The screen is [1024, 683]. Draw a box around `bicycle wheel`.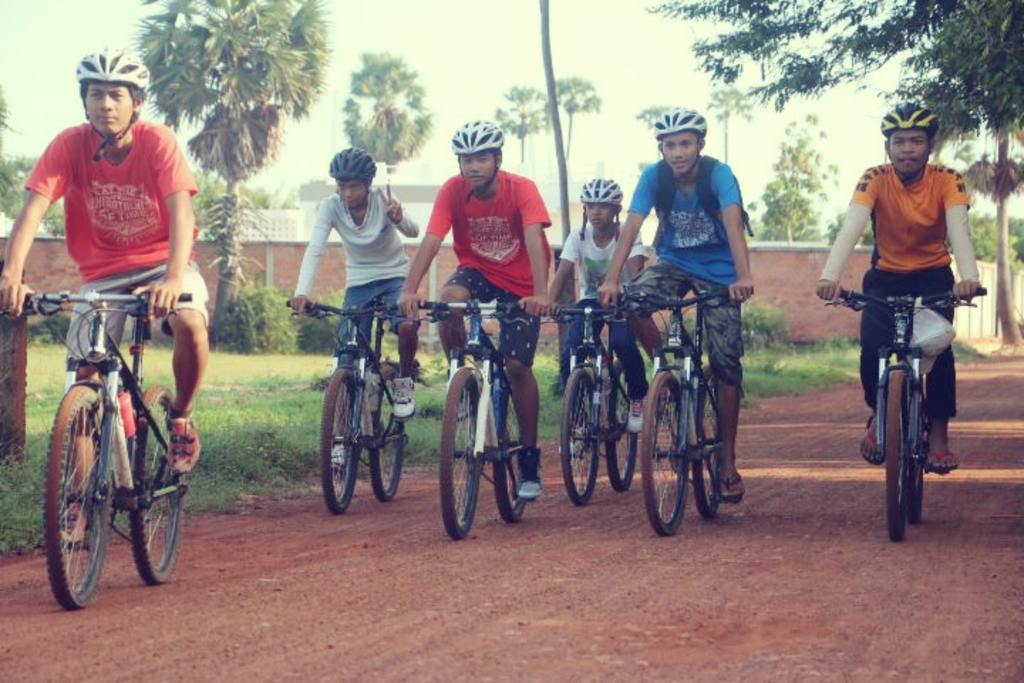
[left=42, top=383, right=114, bottom=607].
